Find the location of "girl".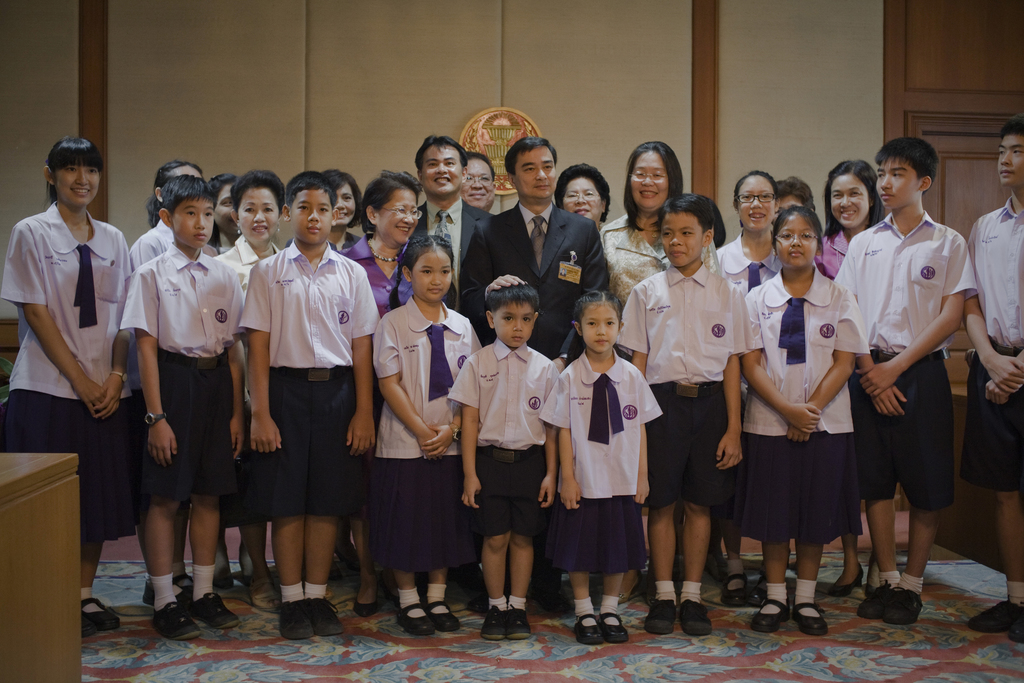
Location: (left=207, top=172, right=250, bottom=589).
